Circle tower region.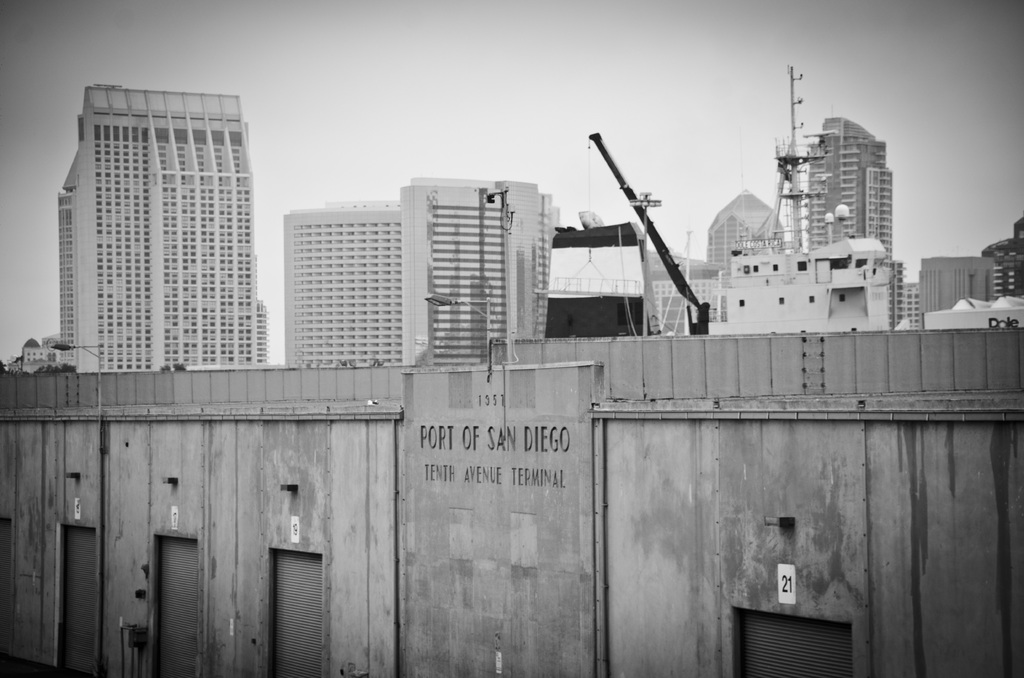
Region: box(811, 125, 903, 326).
